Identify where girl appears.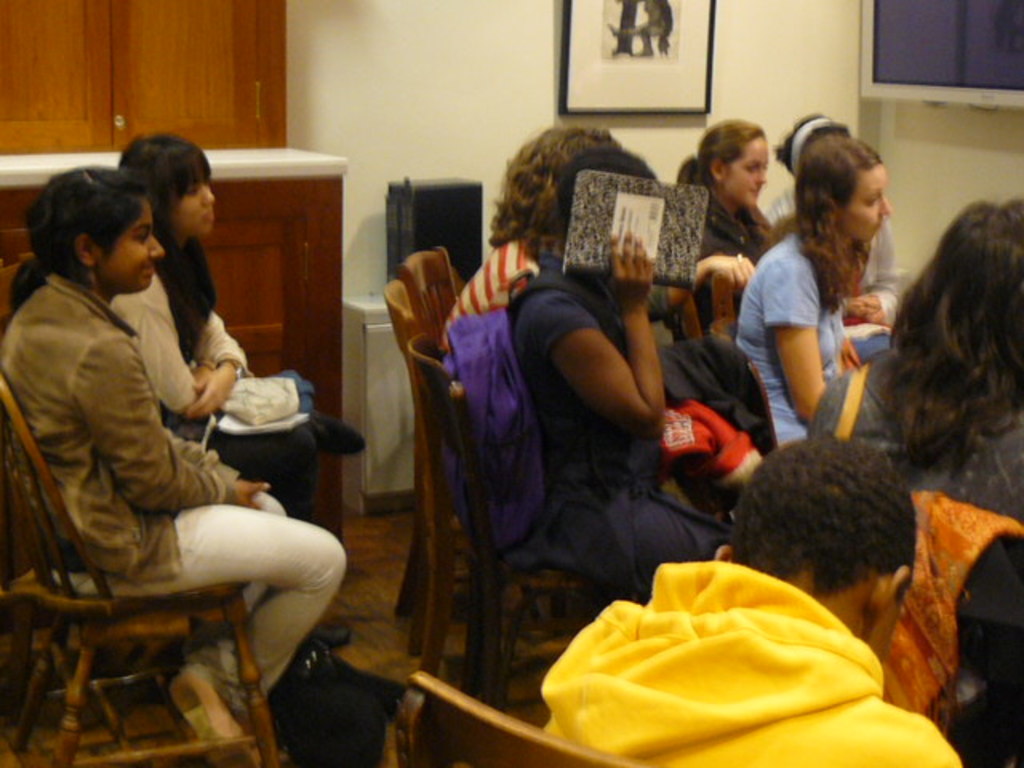
Appears at 3, 163, 350, 766.
